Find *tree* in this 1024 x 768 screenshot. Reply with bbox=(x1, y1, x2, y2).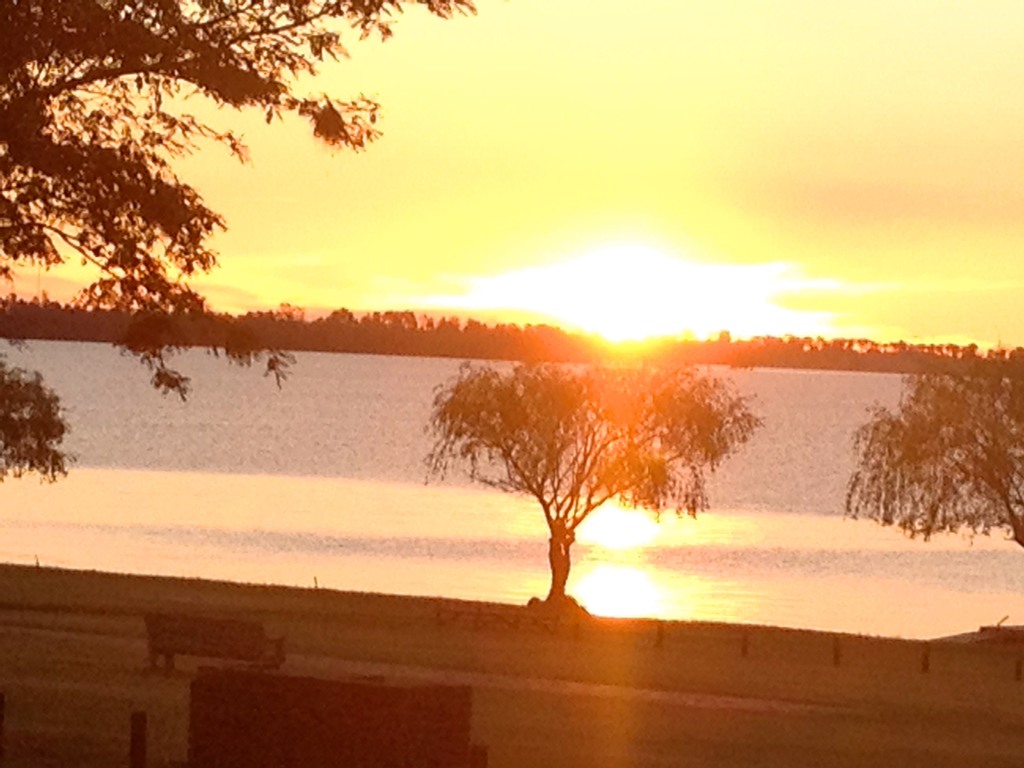
bbox=(419, 355, 767, 614).
